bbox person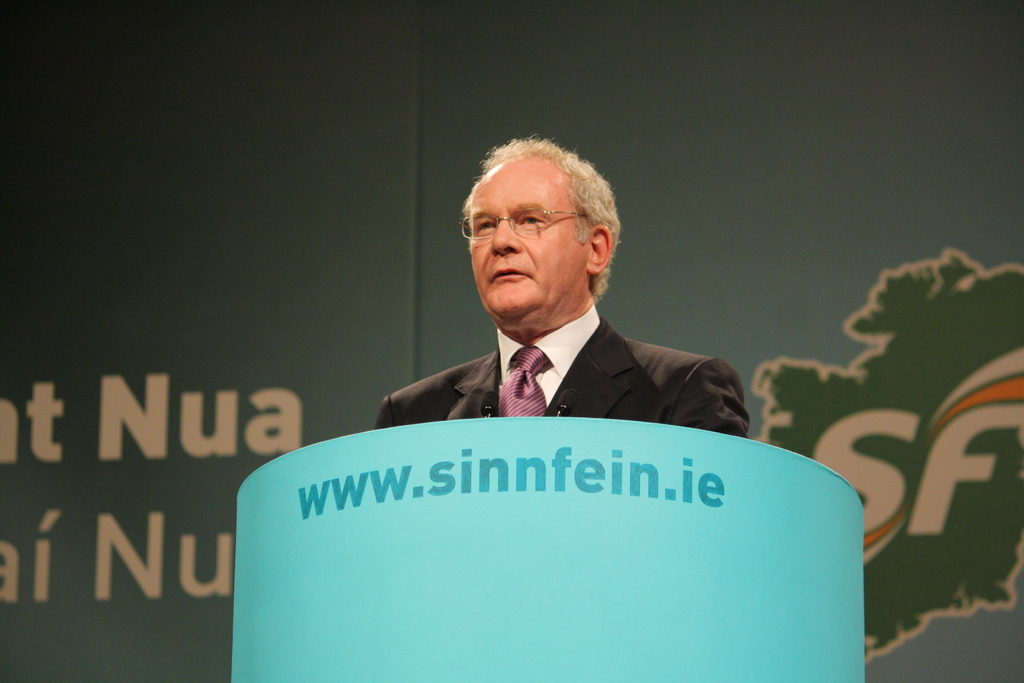
crop(372, 135, 733, 438)
